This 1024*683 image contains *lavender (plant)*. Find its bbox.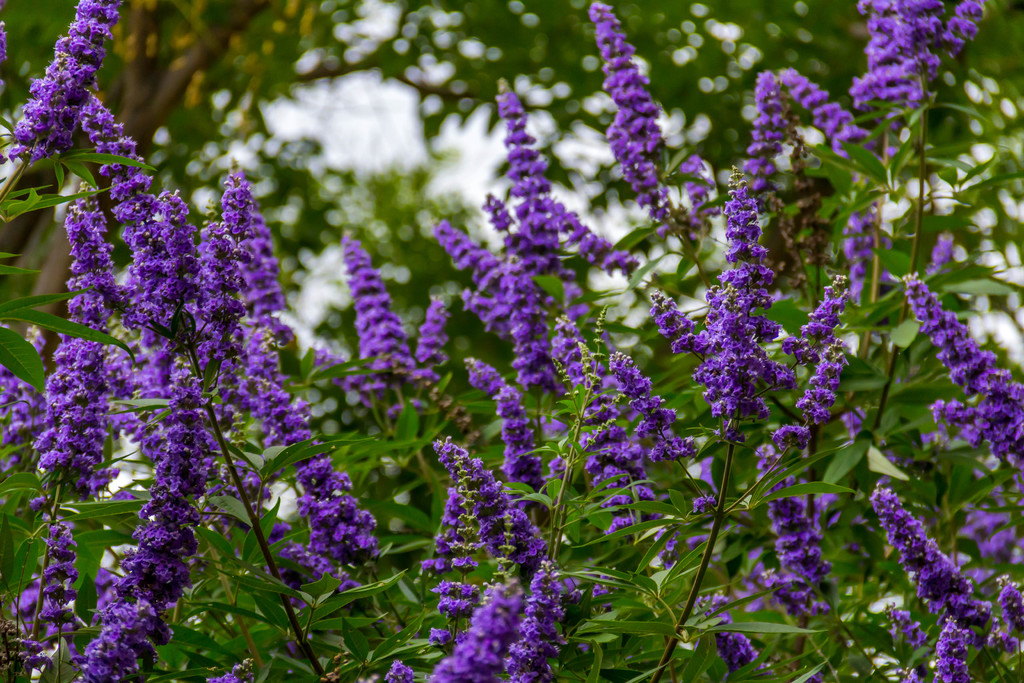
rect(84, 377, 237, 682).
